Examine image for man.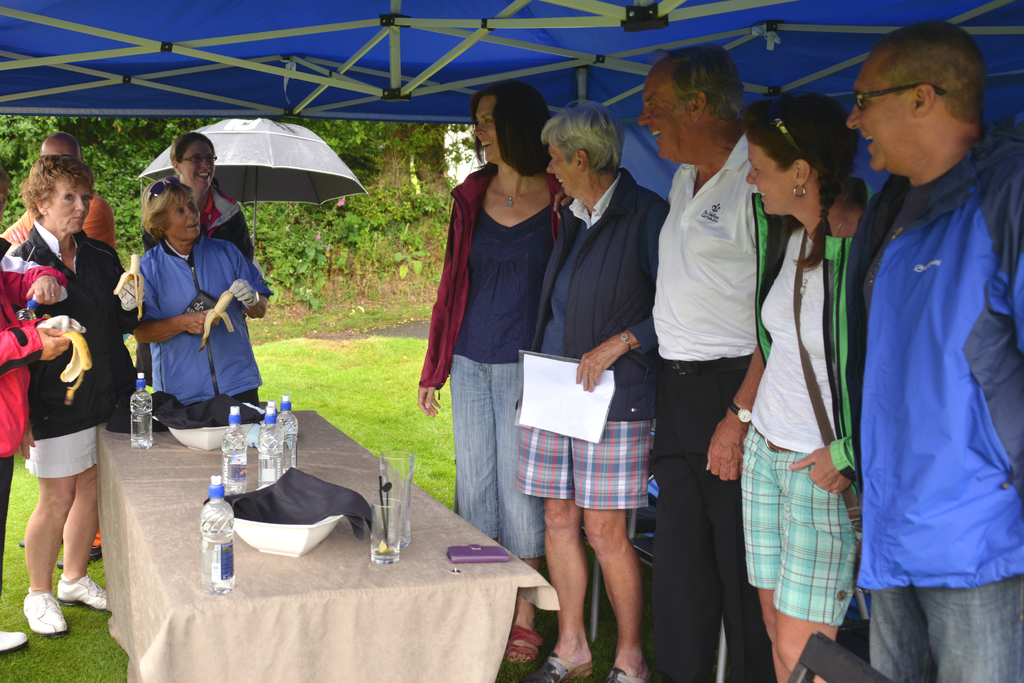
Examination result: [836,0,1010,661].
